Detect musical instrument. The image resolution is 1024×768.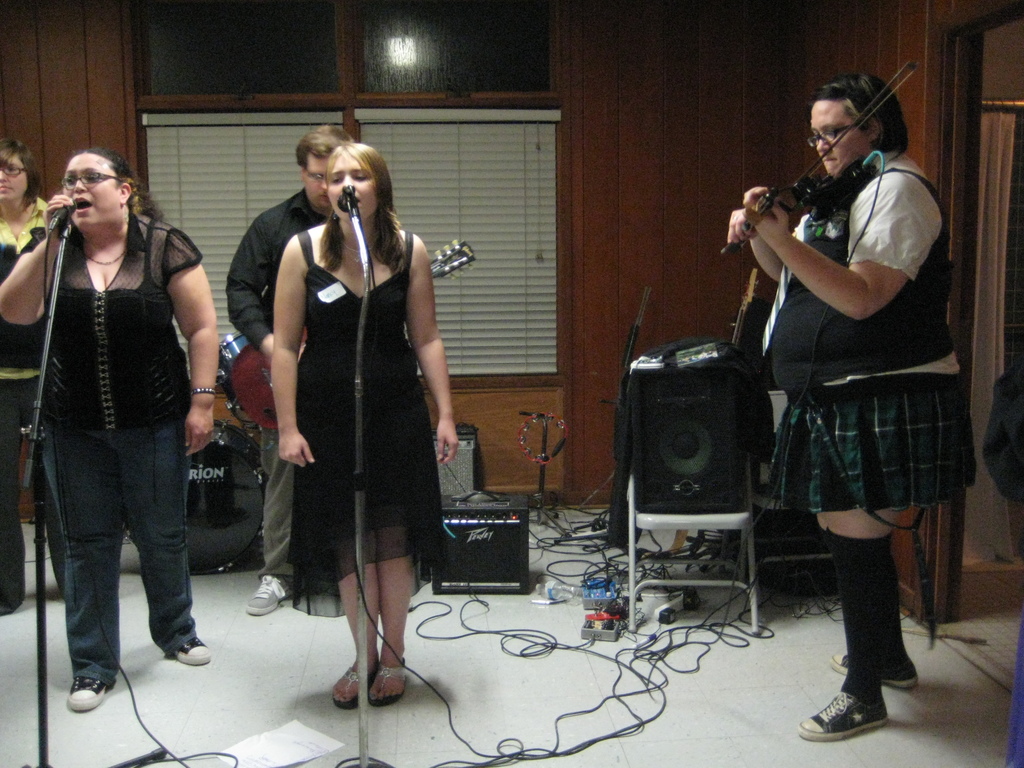
(516,408,571,463).
